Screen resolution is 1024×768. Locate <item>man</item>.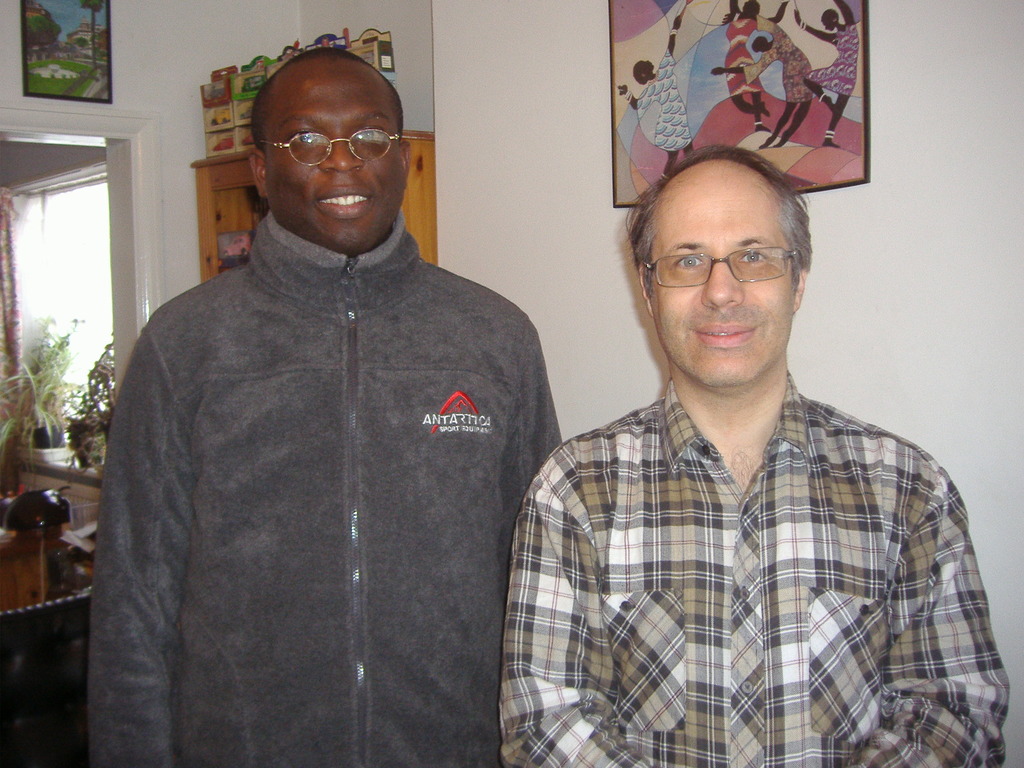
locate(90, 47, 564, 767).
